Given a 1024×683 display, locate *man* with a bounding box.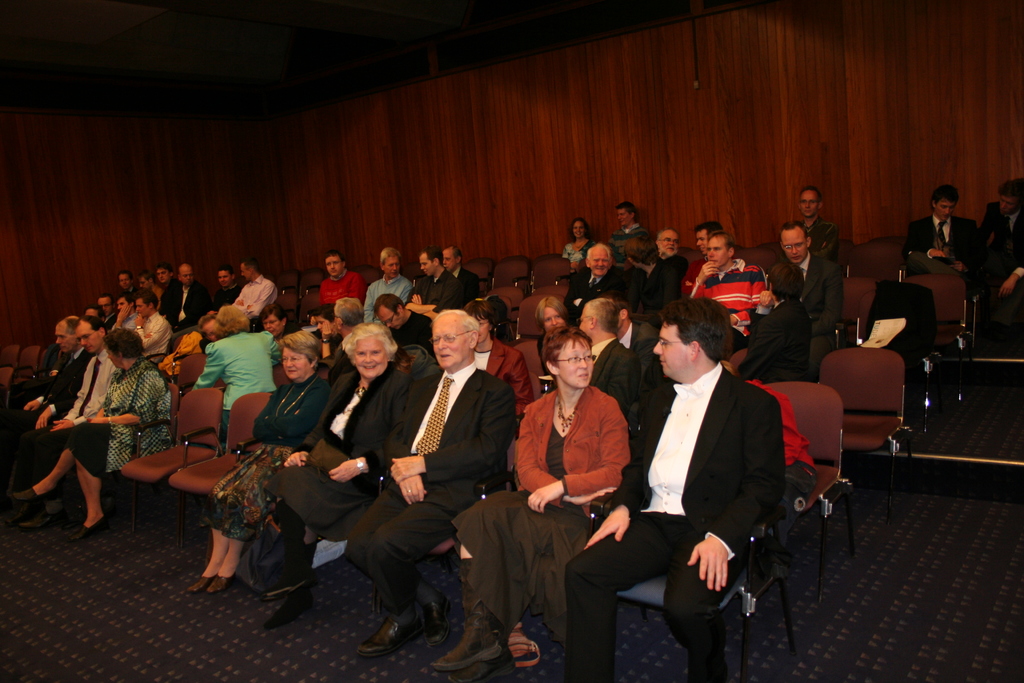
Located: bbox(10, 317, 115, 527).
